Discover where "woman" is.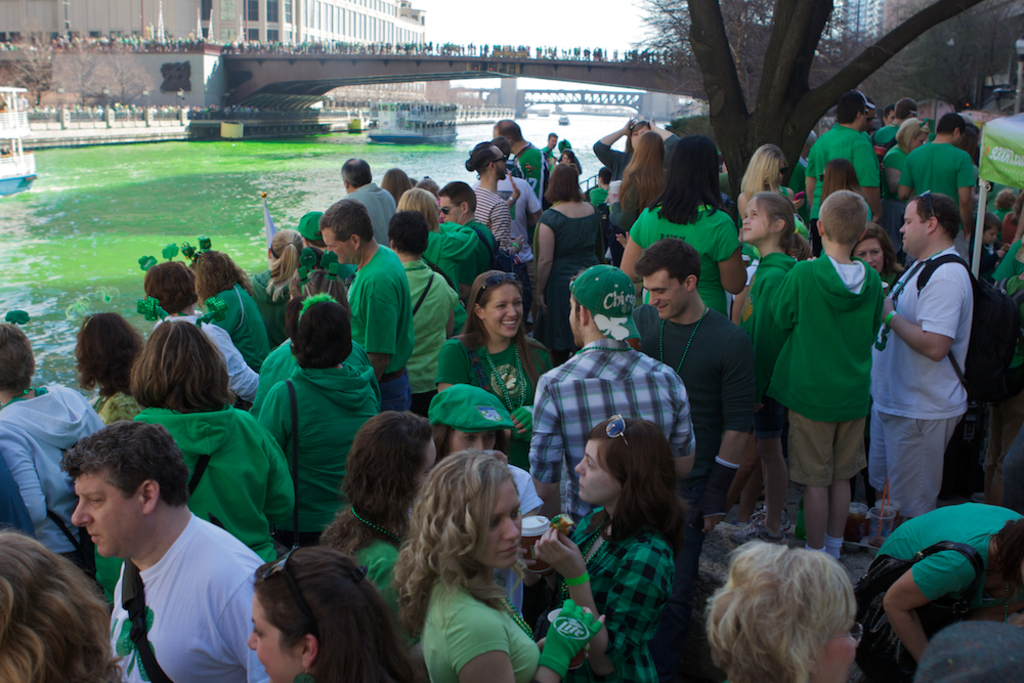
Discovered at detection(319, 417, 438, 621).
